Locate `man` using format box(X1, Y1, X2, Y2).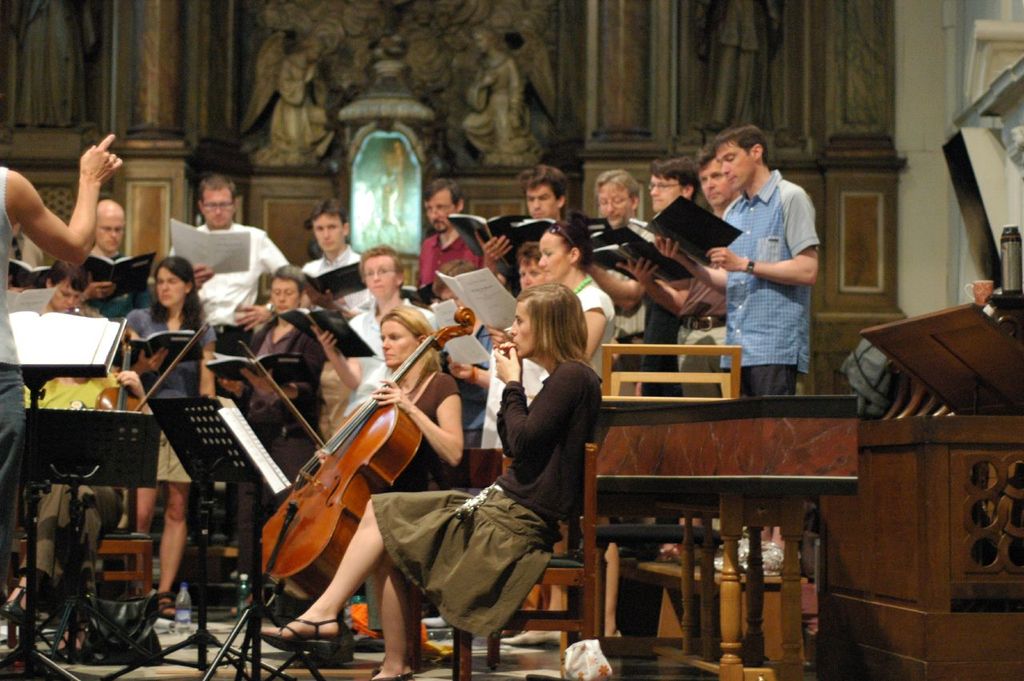
box(594, 167, 651, 361).
